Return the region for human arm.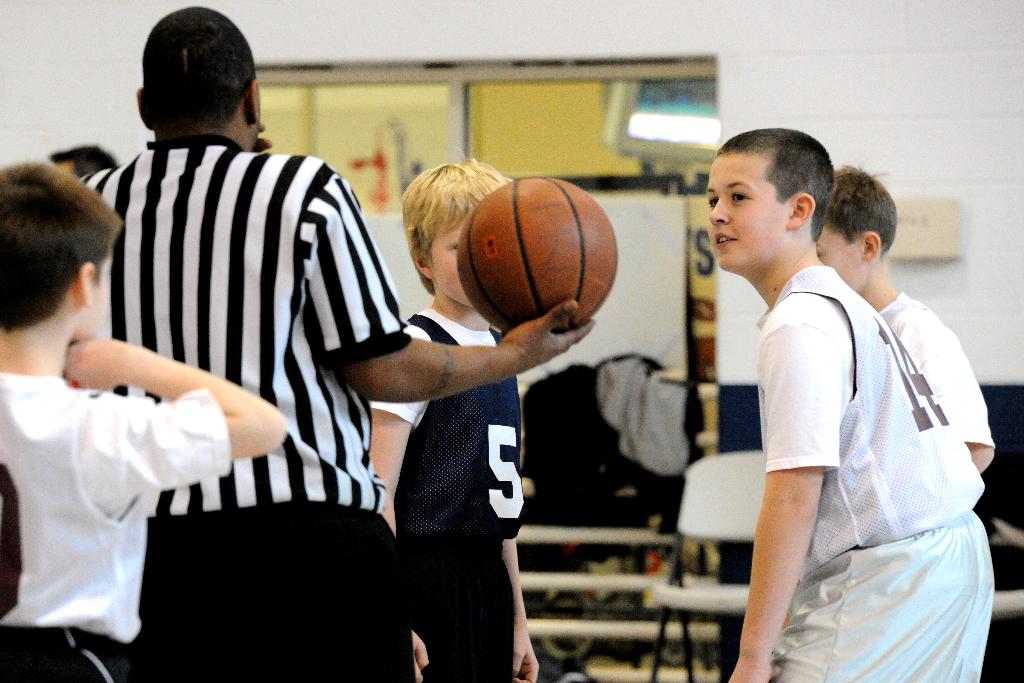
x1=362 y1=324 x2=431 y2=678.
